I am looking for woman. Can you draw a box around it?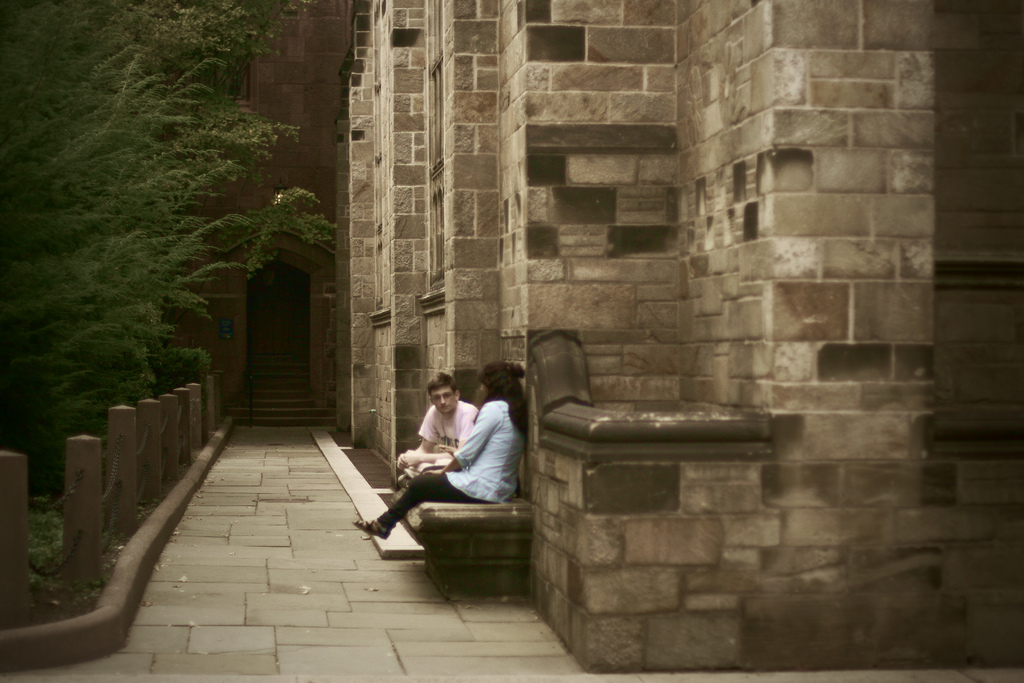
Sure, the bounding box is bbox=(374, 349, 519, 584).
